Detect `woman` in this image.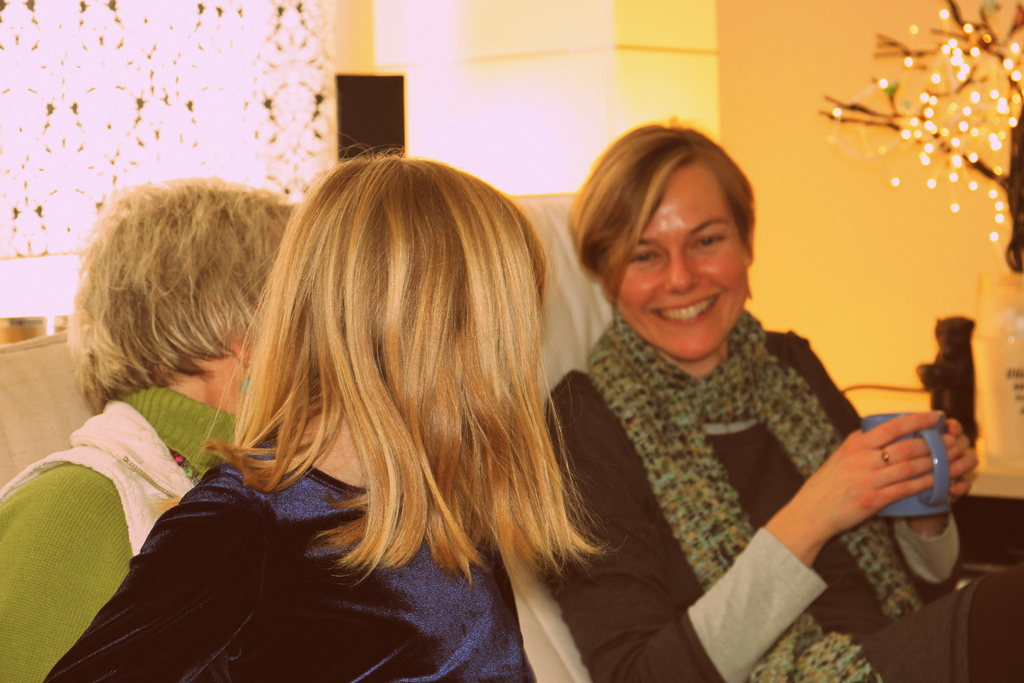
Detection: 0:176:294:682.
